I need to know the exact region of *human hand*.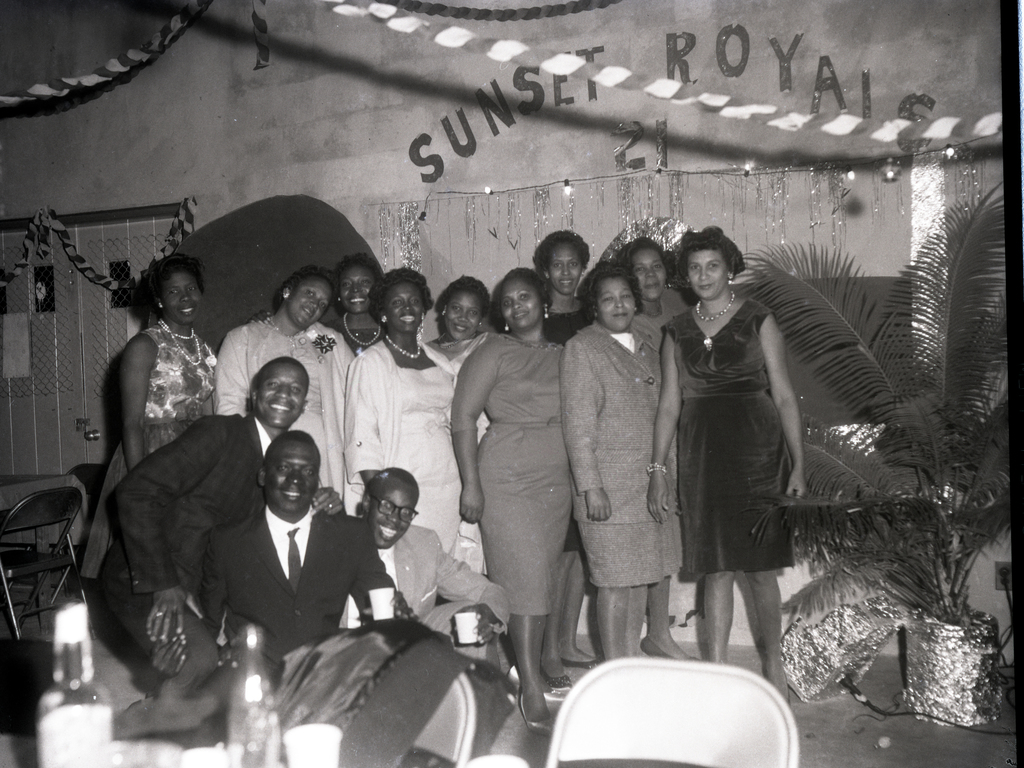
Region: [x1=674, y1=484, x2=685, y2=516].
